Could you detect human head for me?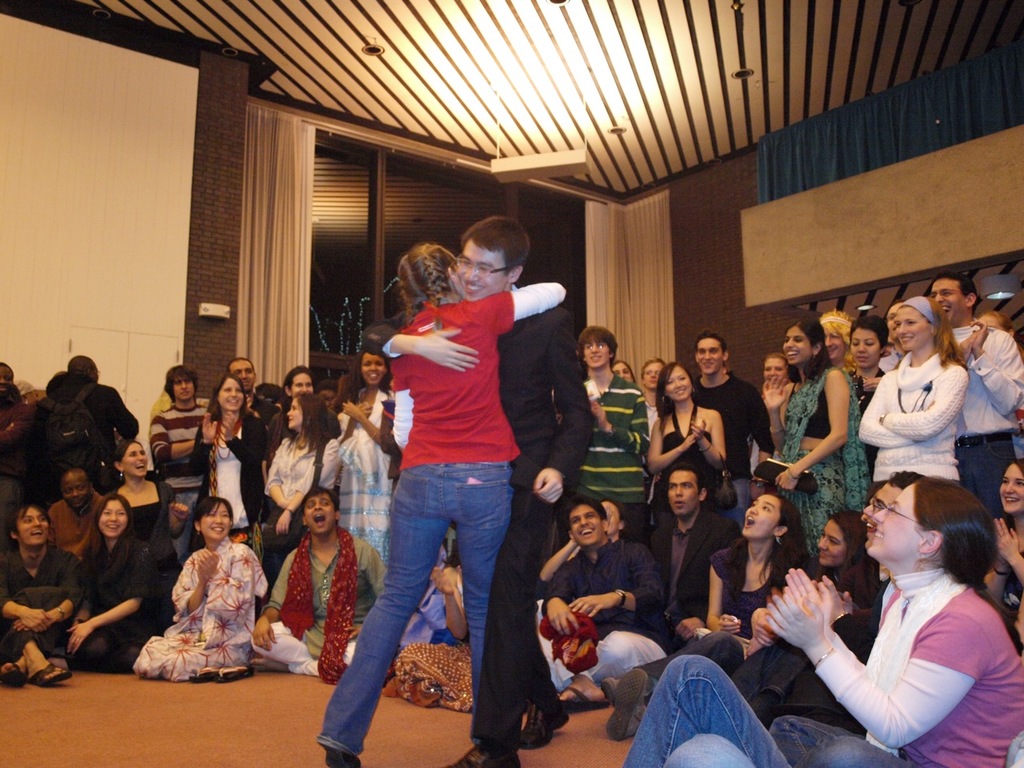
Detection result: bbox=(354, 342, 391, 389).
